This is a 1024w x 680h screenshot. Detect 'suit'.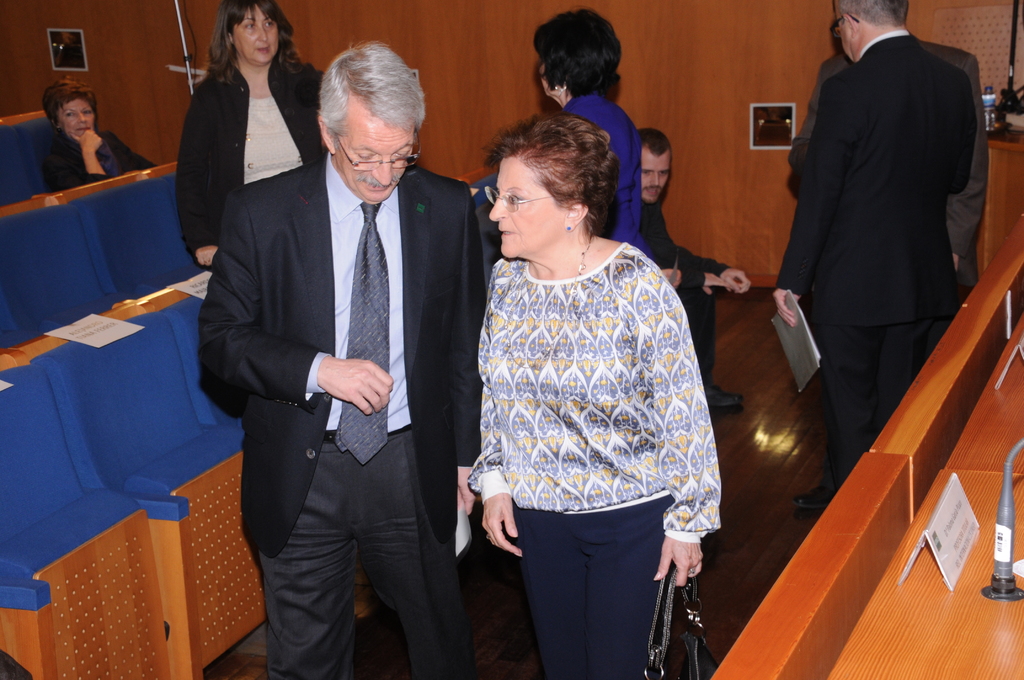
rect(198, 150, 480, 679).
